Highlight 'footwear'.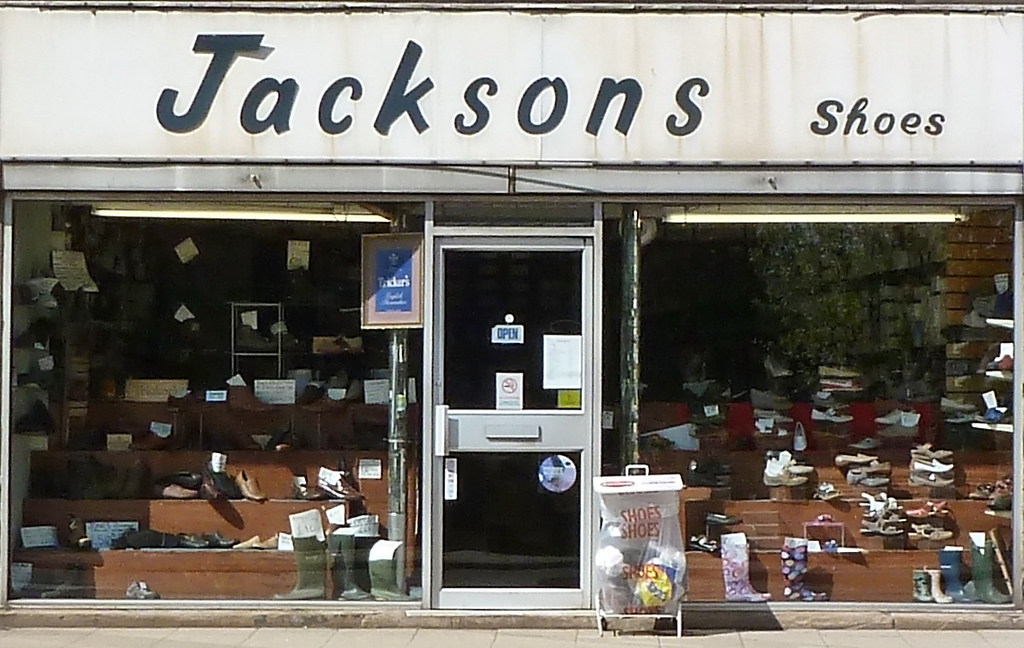
Highlighted region: crop(976, 287, 1019, 317).
